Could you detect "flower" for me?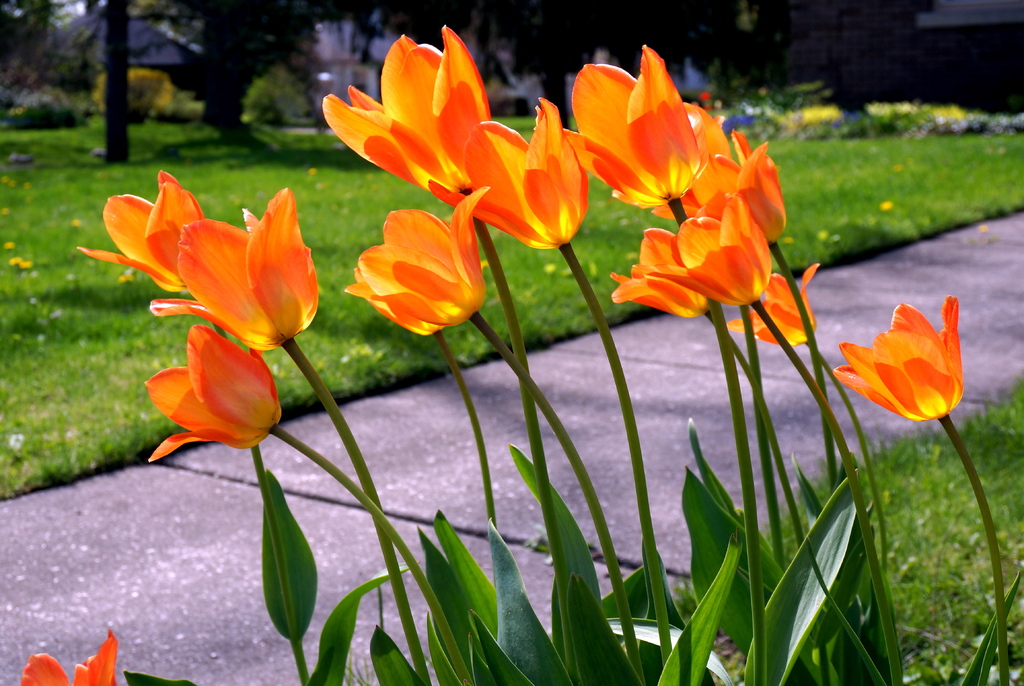
Detection result: 648/128/785/243.
